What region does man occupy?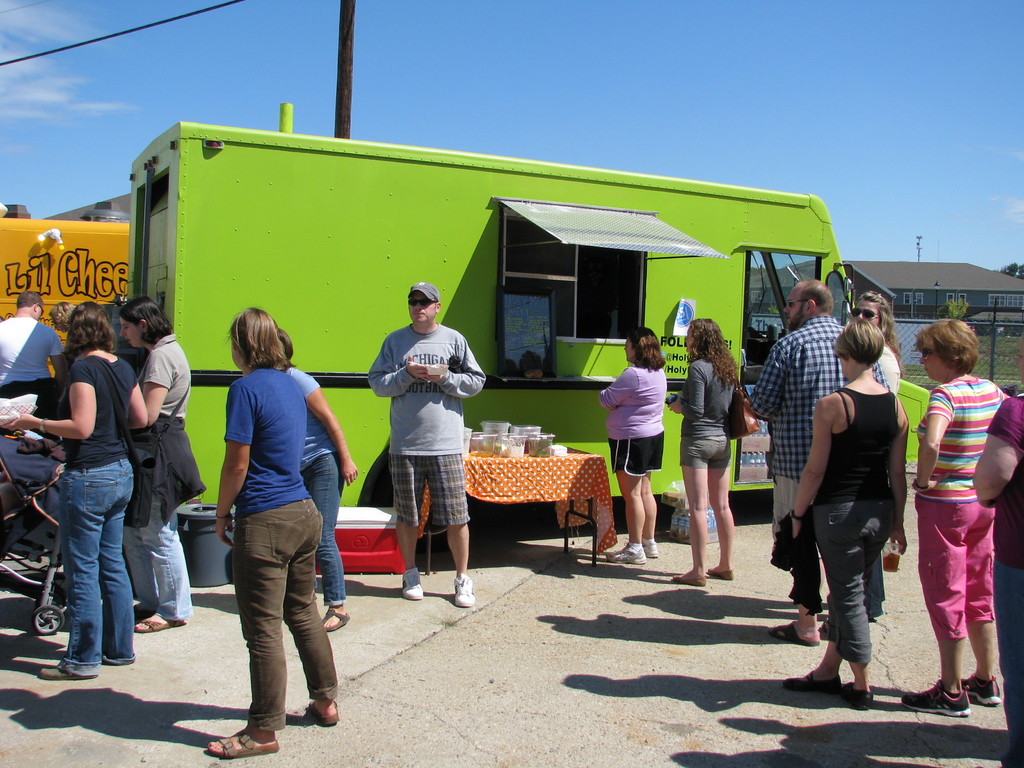
bbox=[743, 274, 846, 656].
